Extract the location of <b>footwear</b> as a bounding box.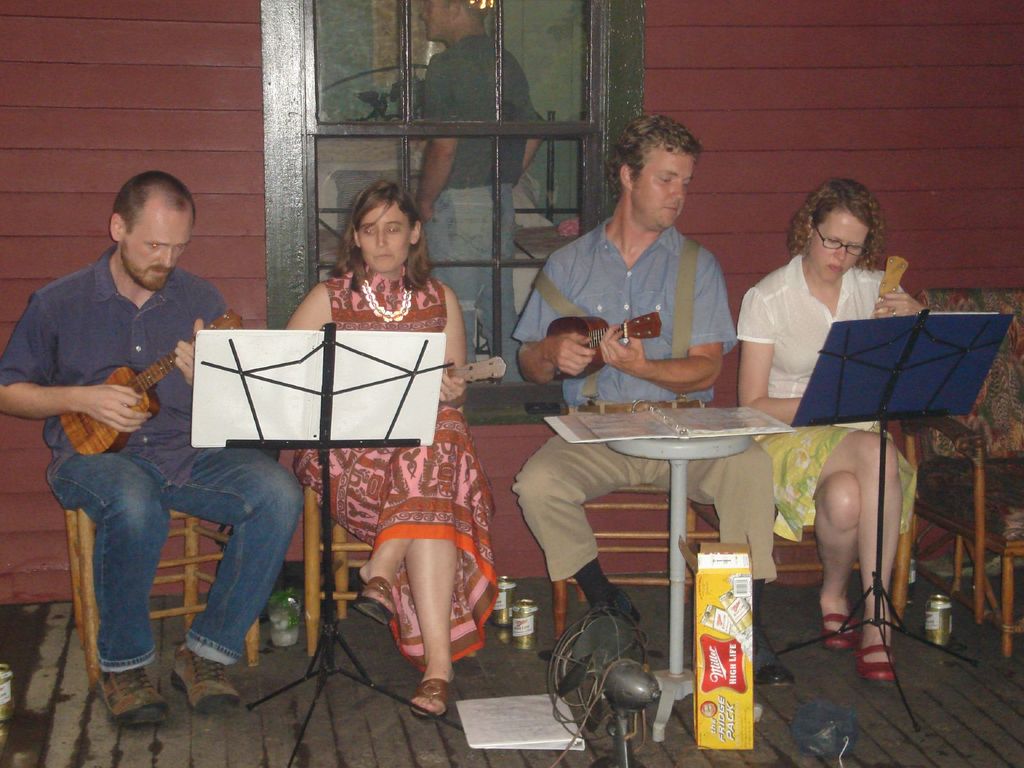
{"x1": 347, "y1": 579, "x2": 399, "y2": 630}.
